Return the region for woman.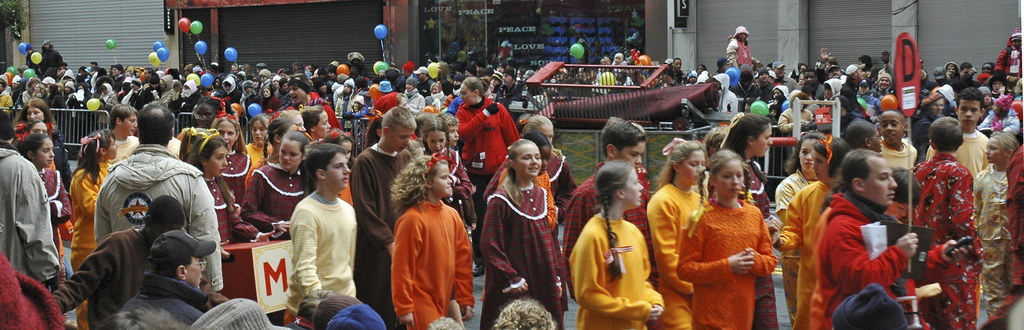
422:81:447:107.
